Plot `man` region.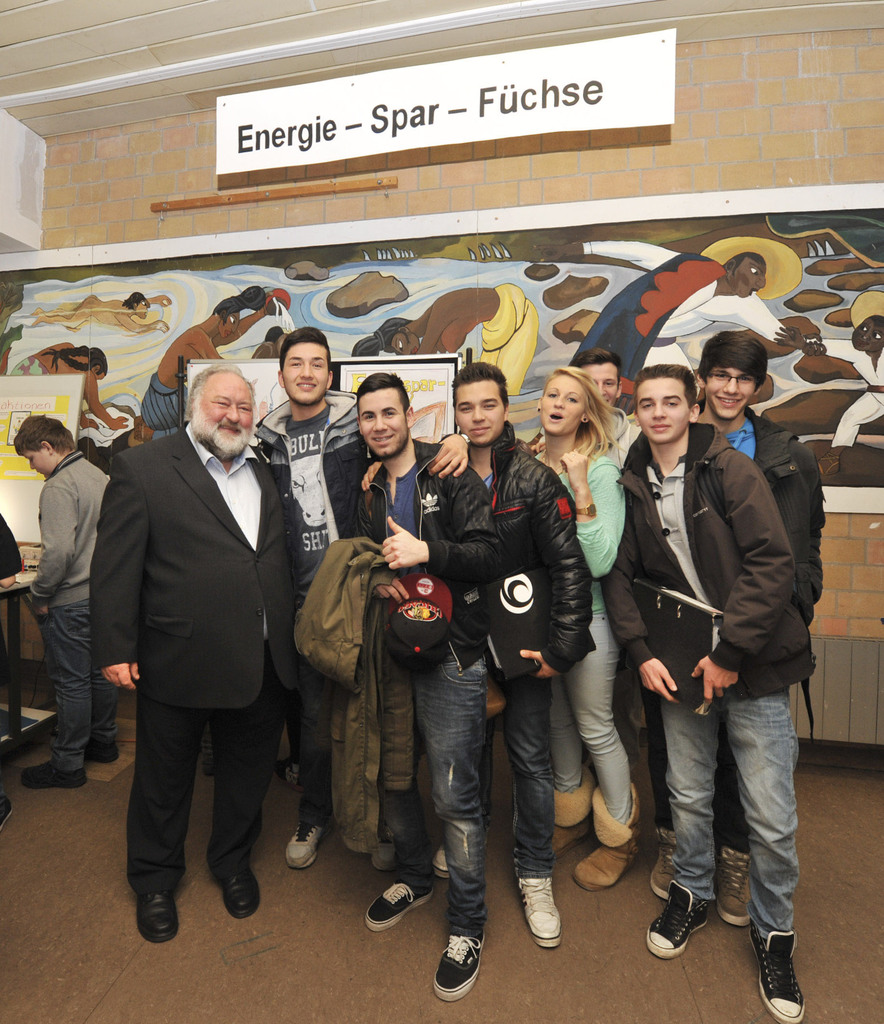
Plotted at (364,359,589,945).
